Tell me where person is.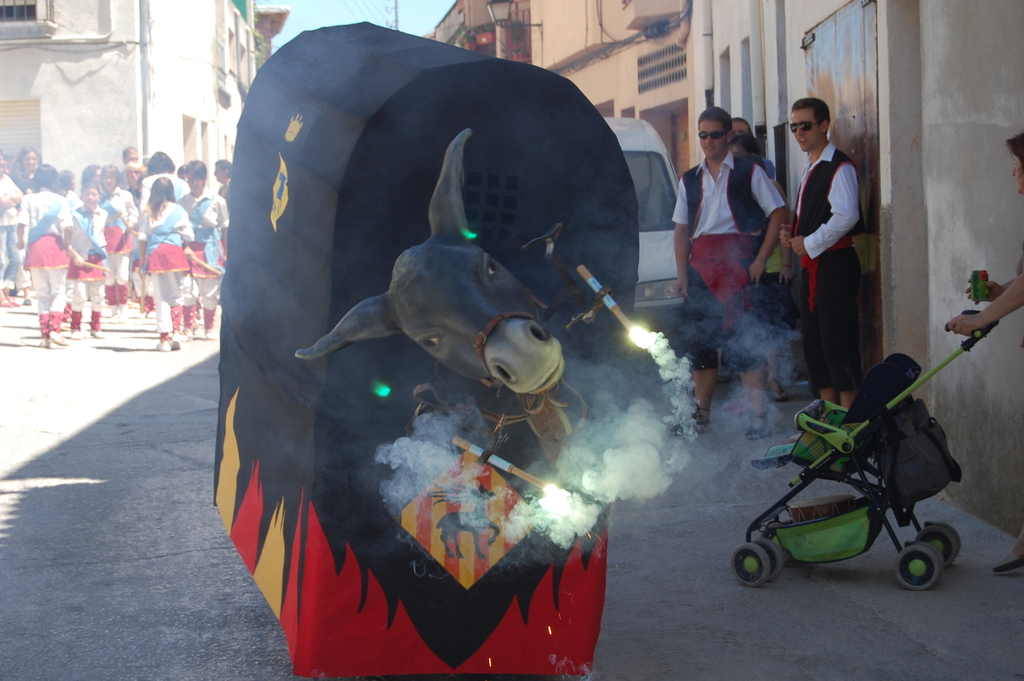
person is at select_region(730, 116, 776, 174).
